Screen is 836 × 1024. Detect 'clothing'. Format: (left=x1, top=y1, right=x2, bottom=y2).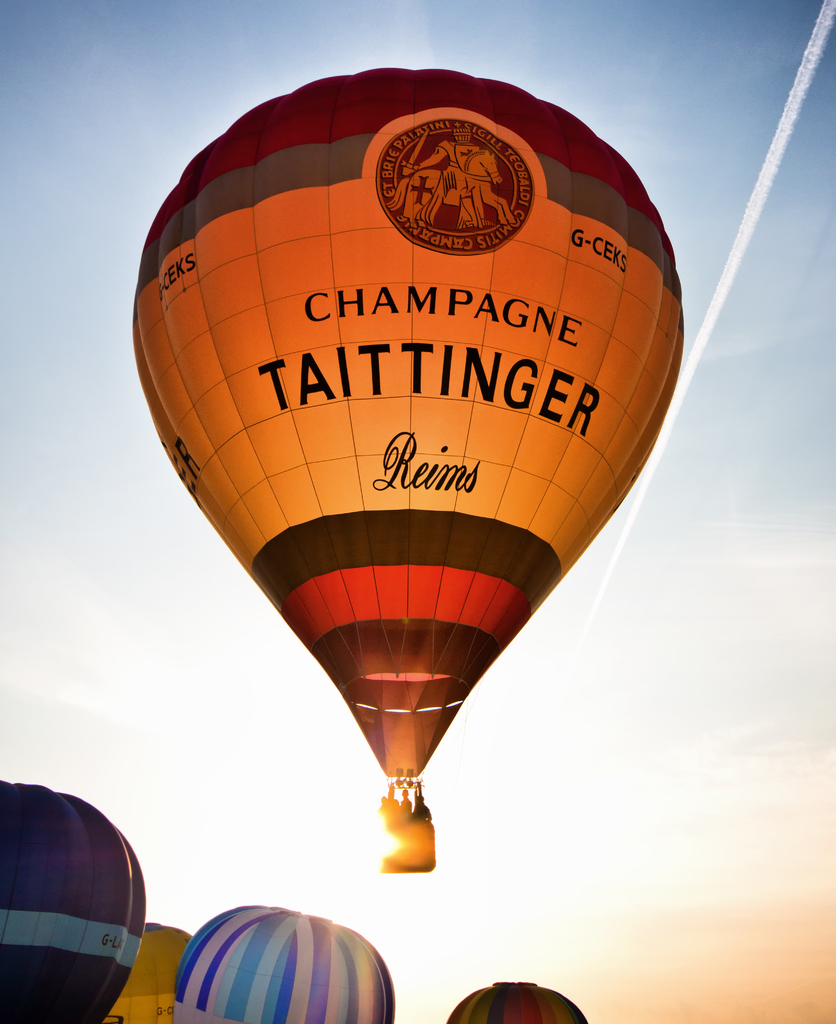
(left=436, top=141, right=480, bottom=196).
